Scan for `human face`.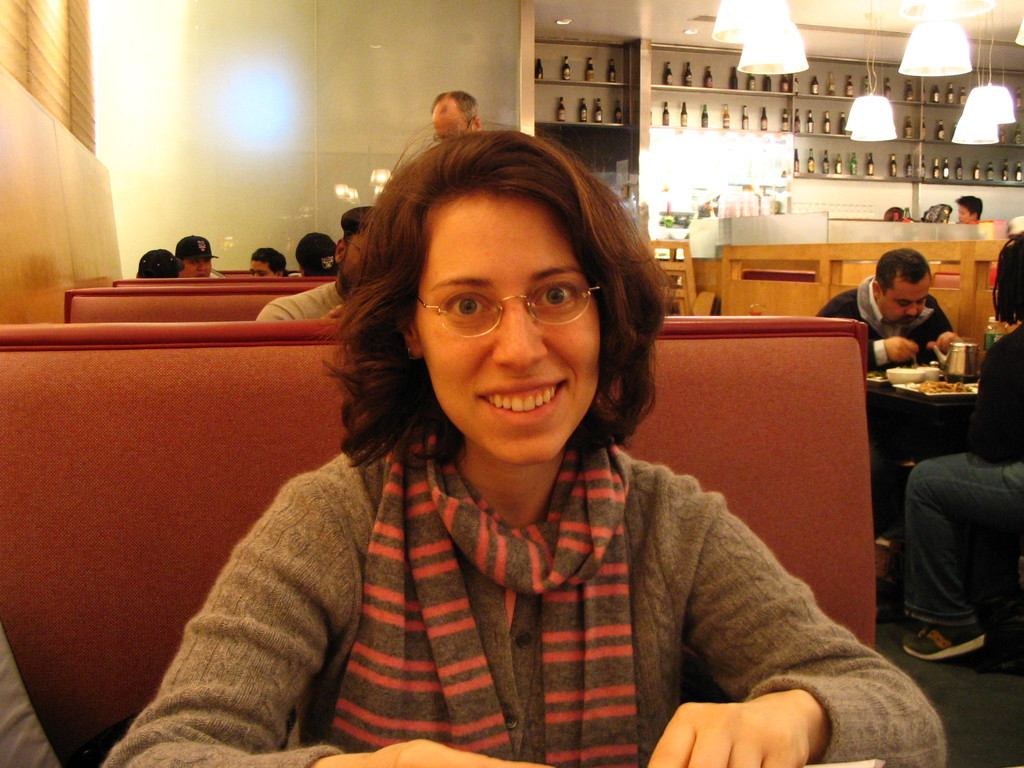
Scan result: (left=881, top=281, right=938, bottom=328).
